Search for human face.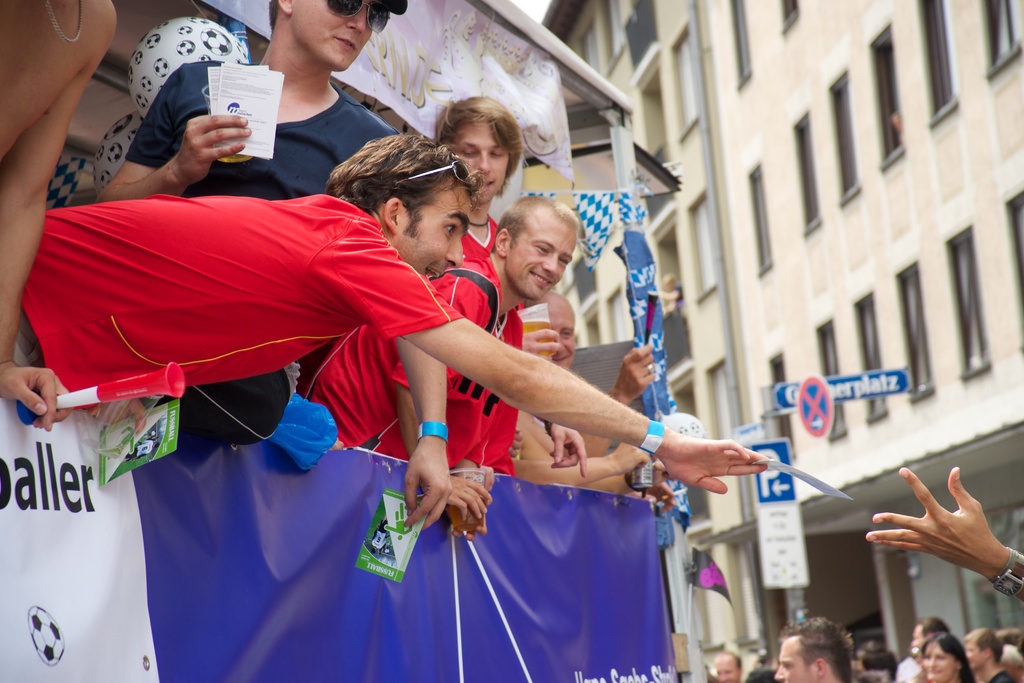
Found at region(966, 641, 983, 666).
